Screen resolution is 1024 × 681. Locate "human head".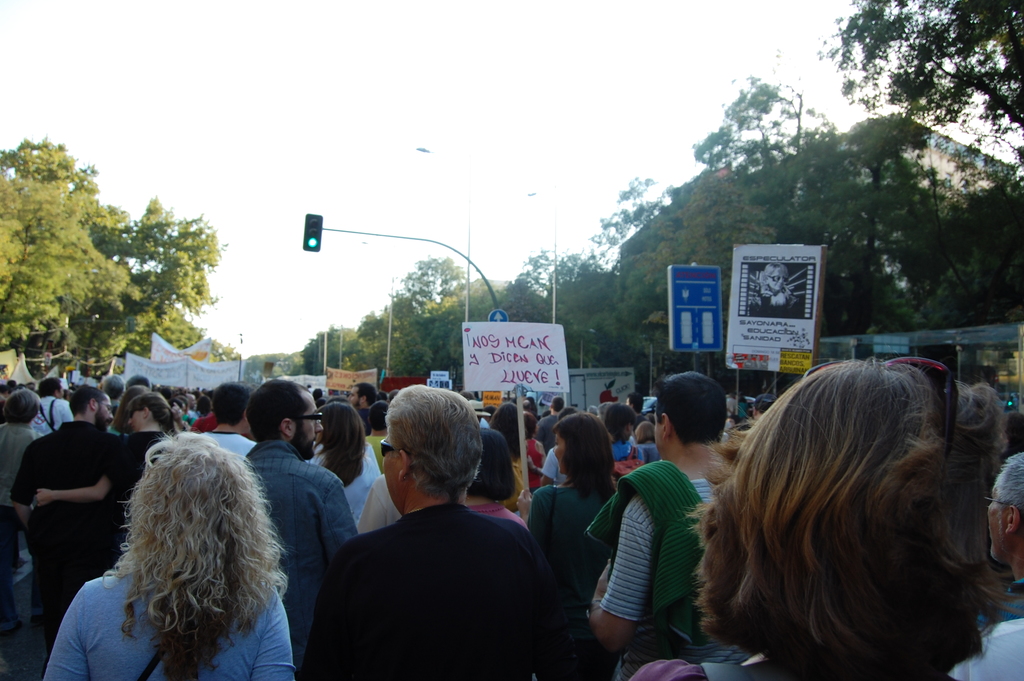
<region>473, 425, 518, 495</region>.
